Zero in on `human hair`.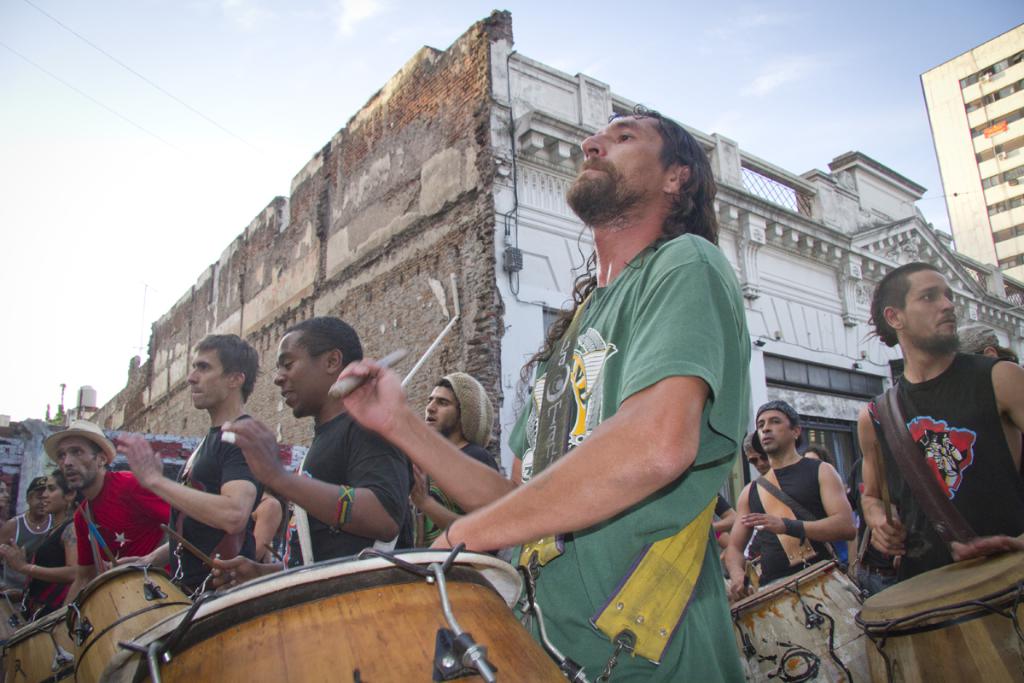
Zeroed in: bbox(804, 441, 831, 463).
